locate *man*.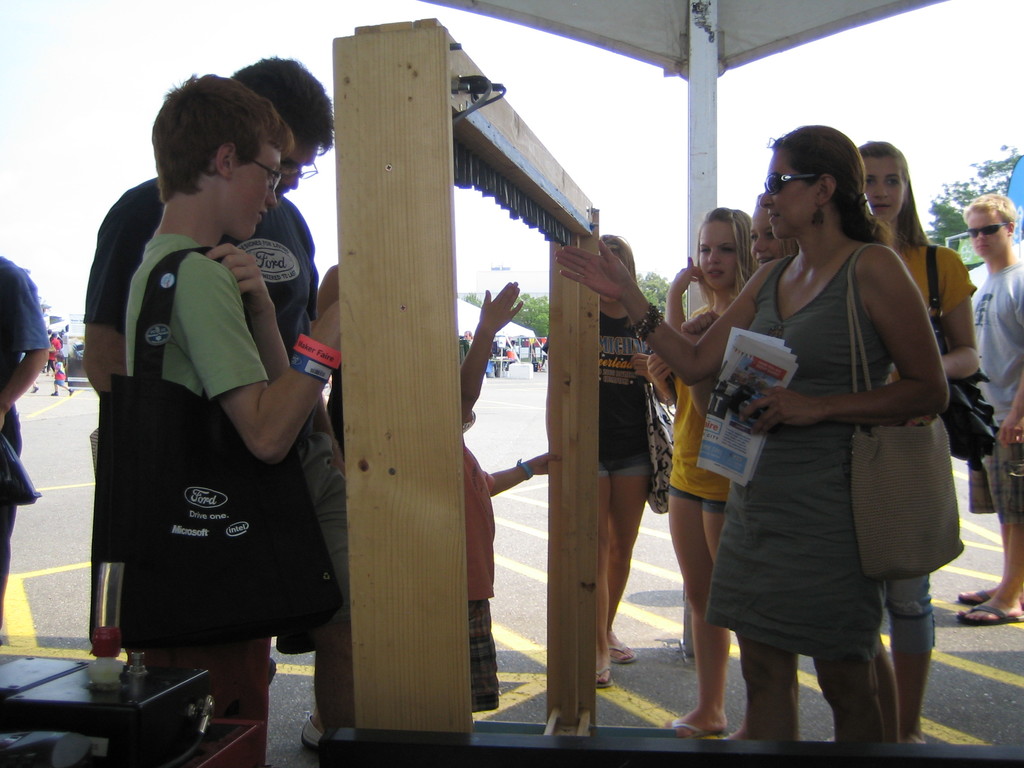
Bounding box: [left=70, top=65, right=349, bottom=734].
